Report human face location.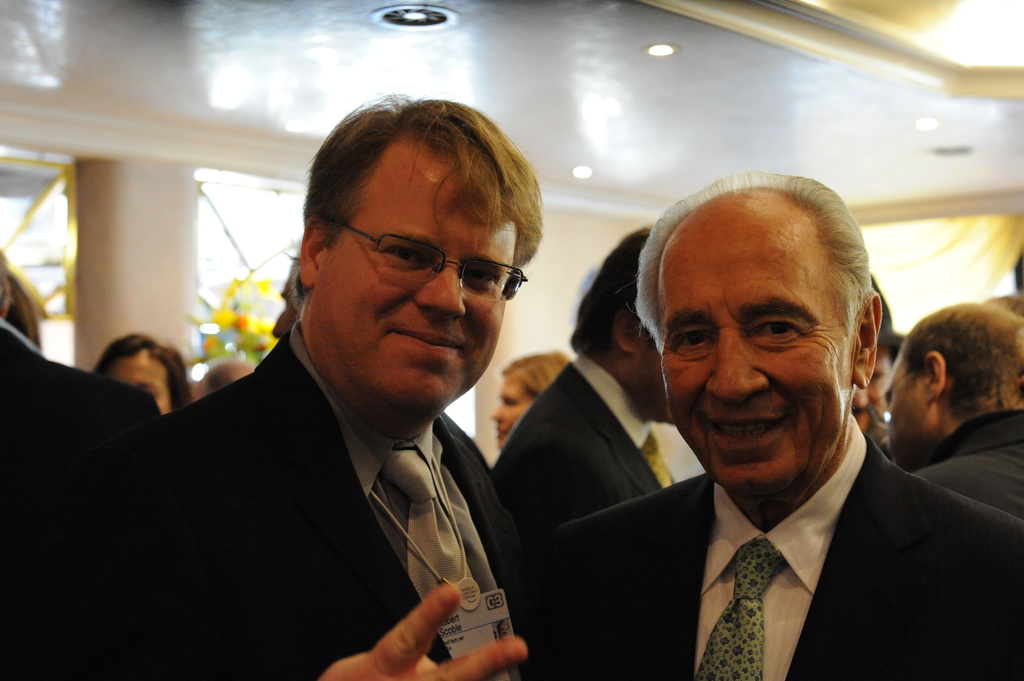
Report: locate(113, 353, 173, 417).
